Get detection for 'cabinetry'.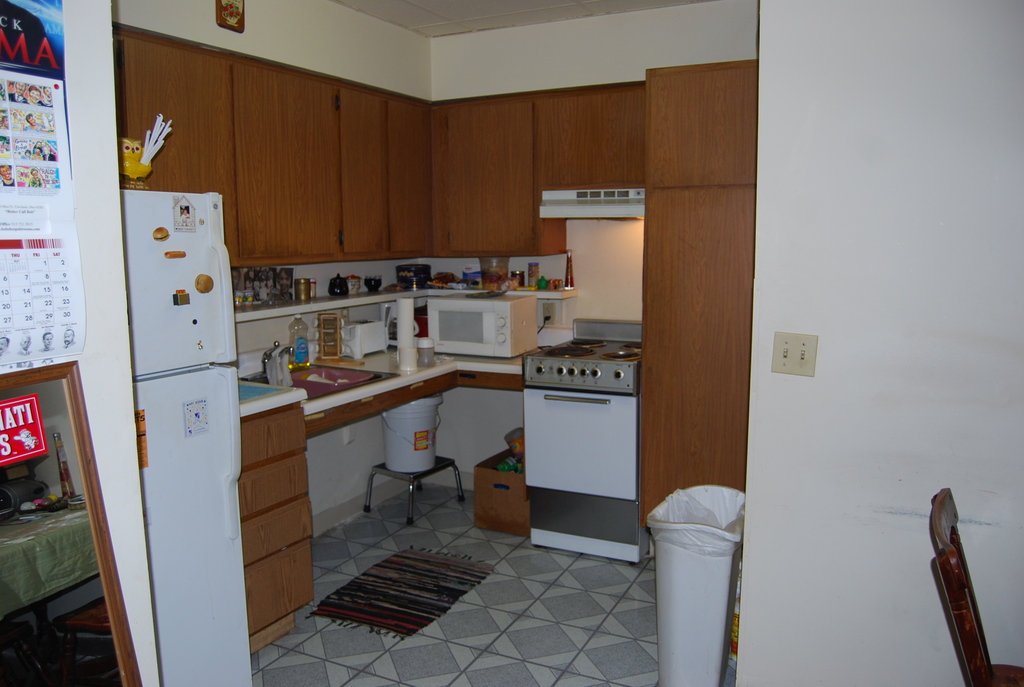
Detection: detection(243, 63, 351, 273).
